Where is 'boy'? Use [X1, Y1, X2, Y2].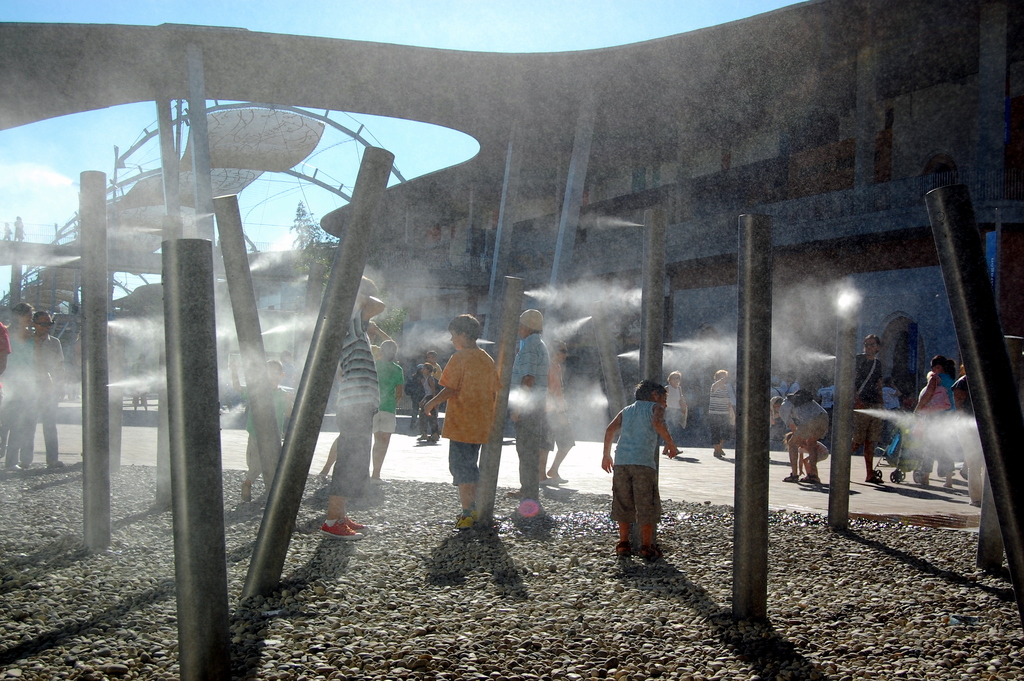
[604, 381, 675, 557].
